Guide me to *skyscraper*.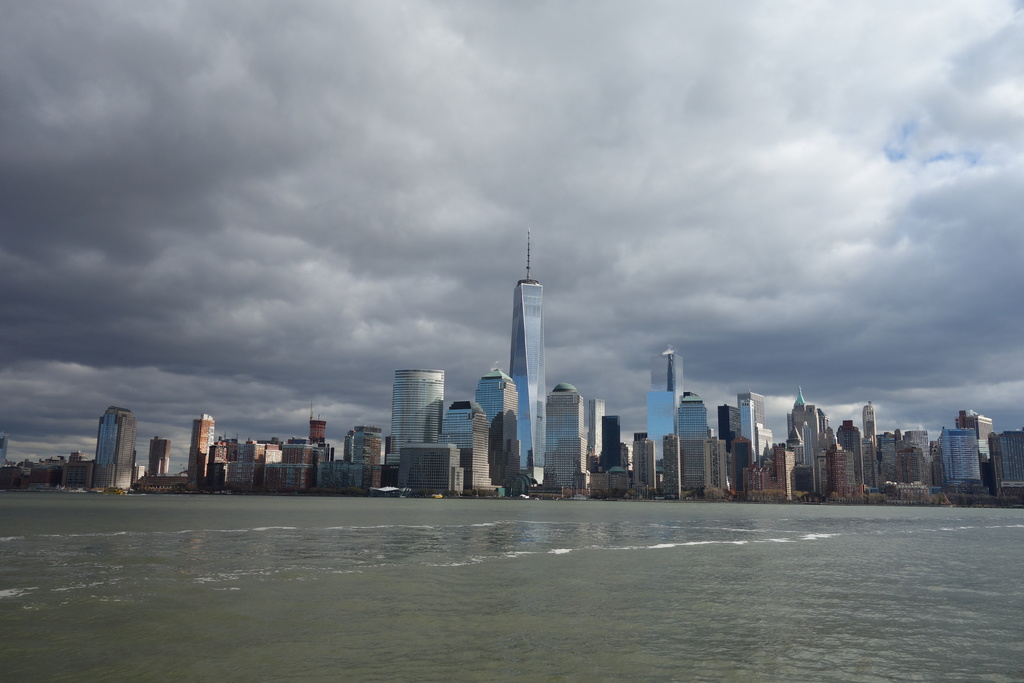
Guidance: (97, 409, 138, 496).
